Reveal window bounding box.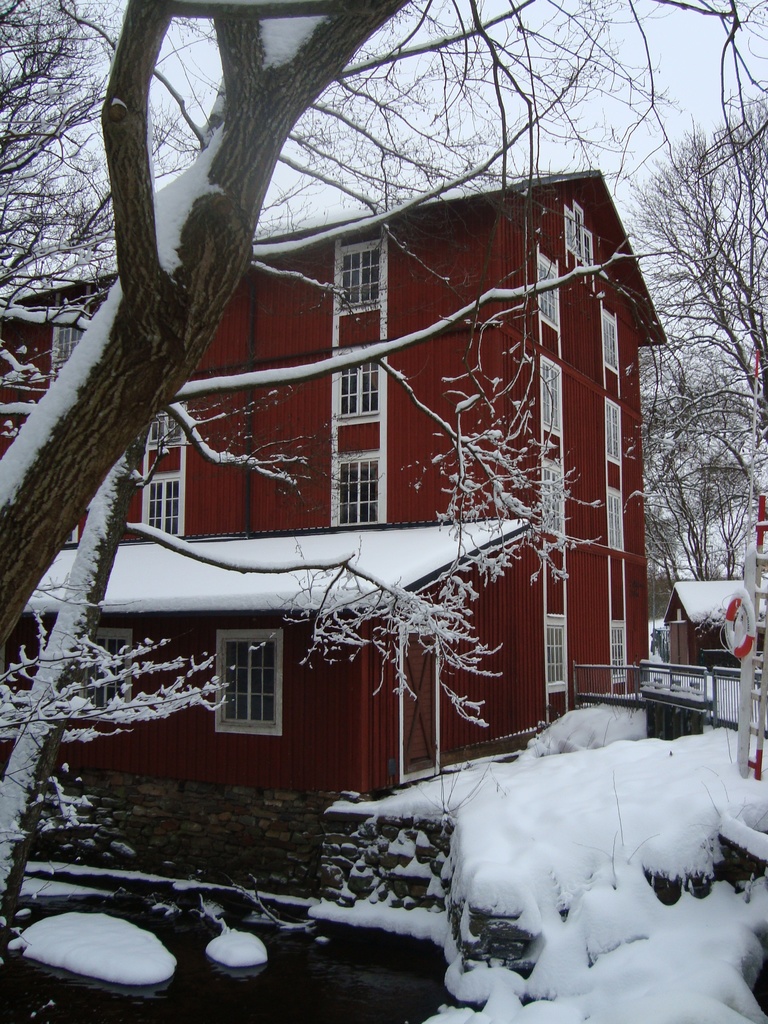
Revealed: pyautogui.locateOnScreen(611, 620, 630, 682).
